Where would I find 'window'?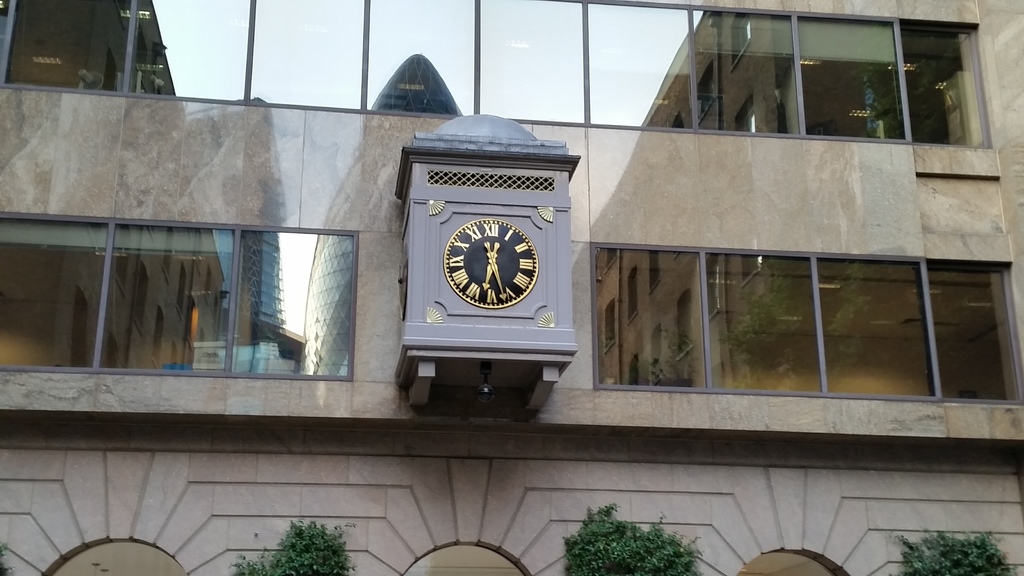
At {"left": 588, "top": 245, "right": 712, "bottom": 380}.
